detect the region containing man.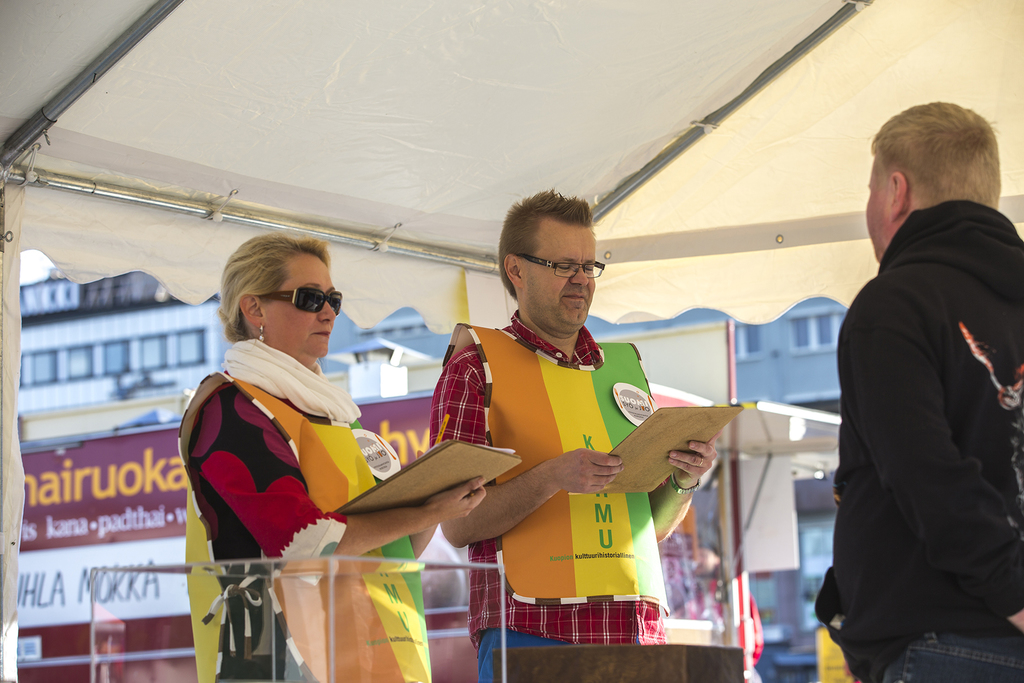
bbox=[803, 90, 1014, 680].
